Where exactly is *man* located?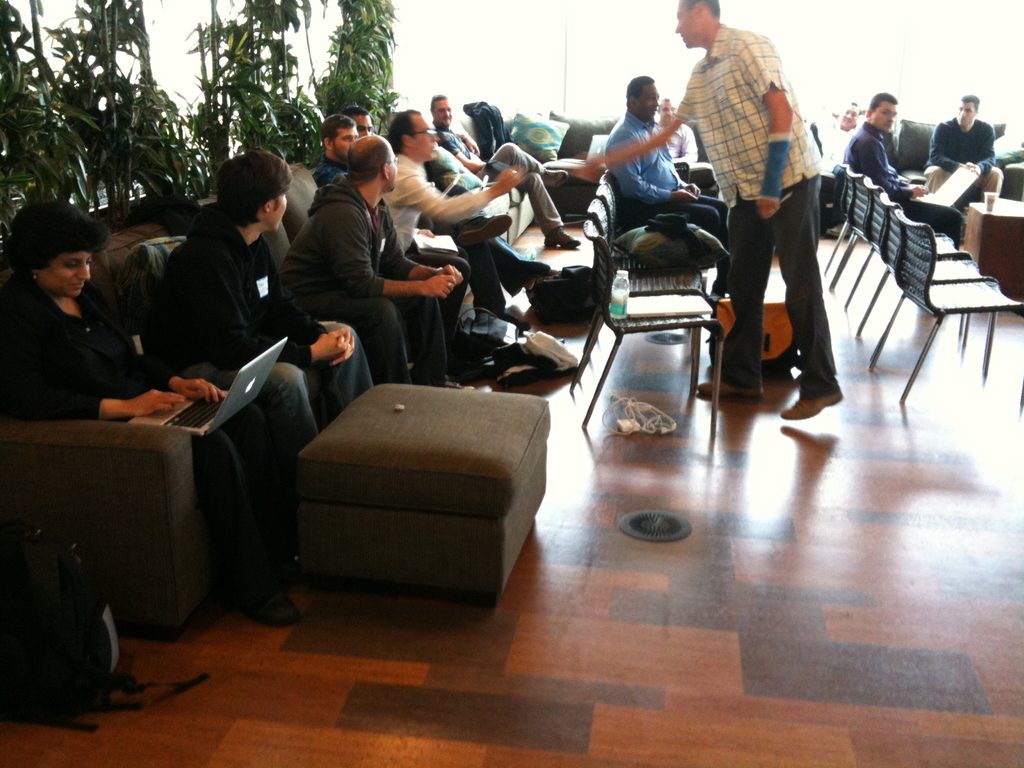
Its bounding box is [x1=604, y1=76, x2=730, y2=304].
